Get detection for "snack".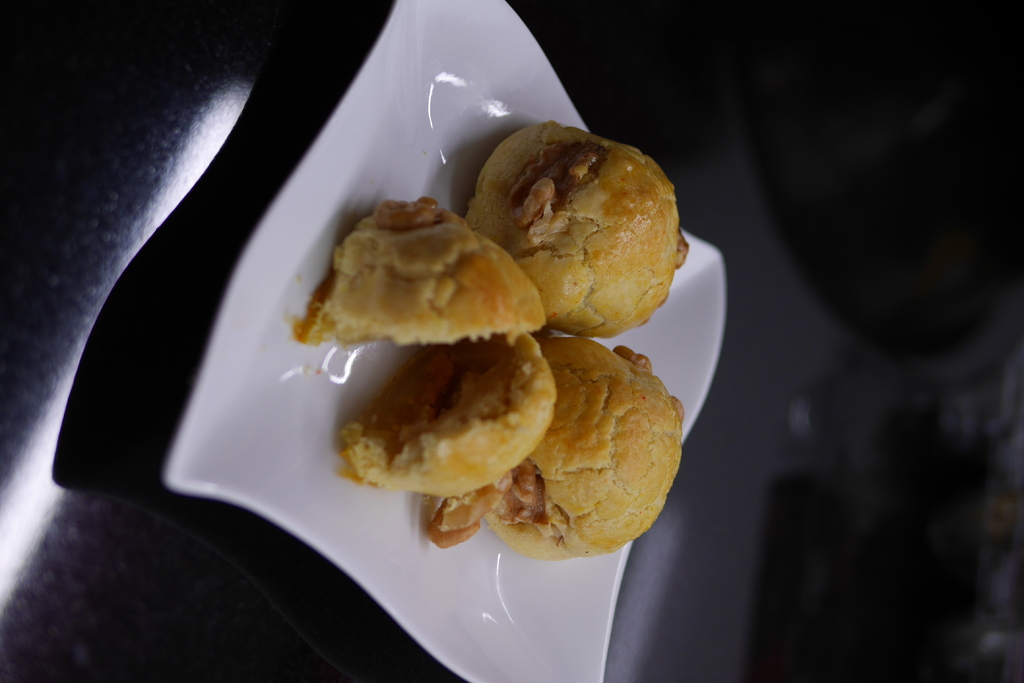
Detection: (294, 195, 562, 351).
